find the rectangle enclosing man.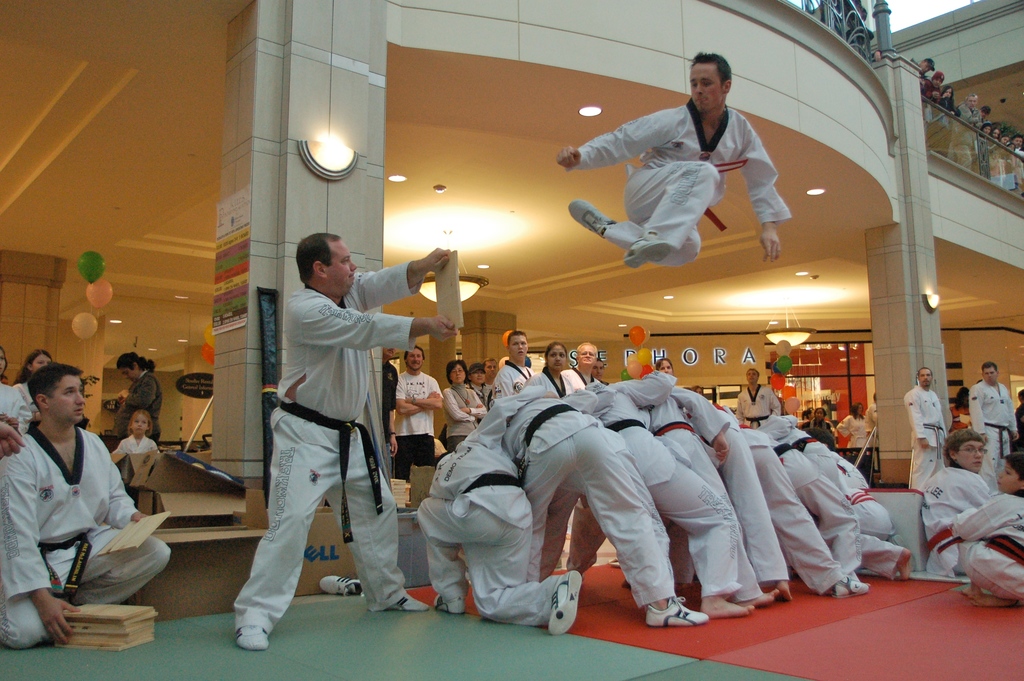
bbox=(396, 345, 445, 480).
